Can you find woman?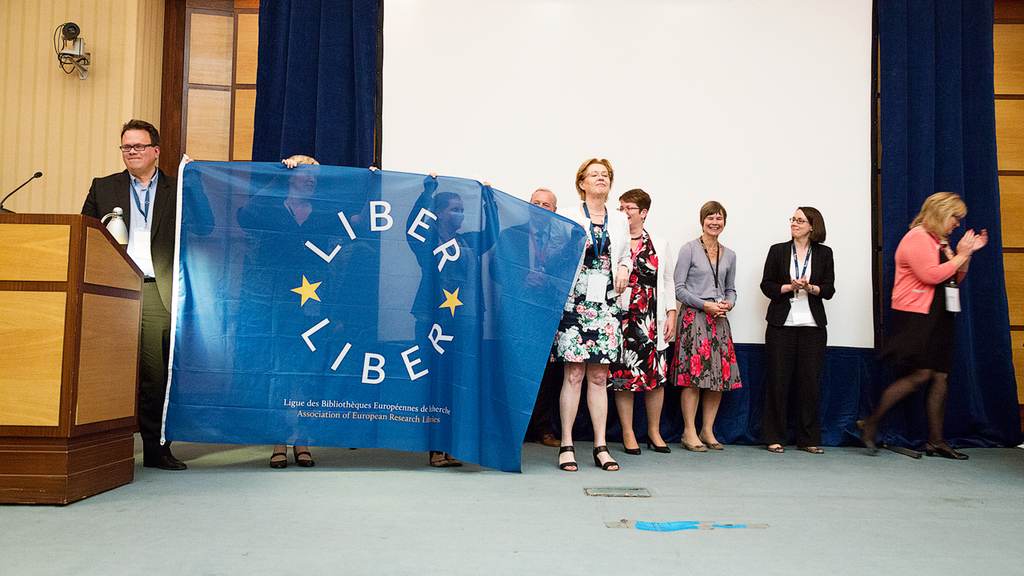
Yes, bounding box: 858,192,990,461.
